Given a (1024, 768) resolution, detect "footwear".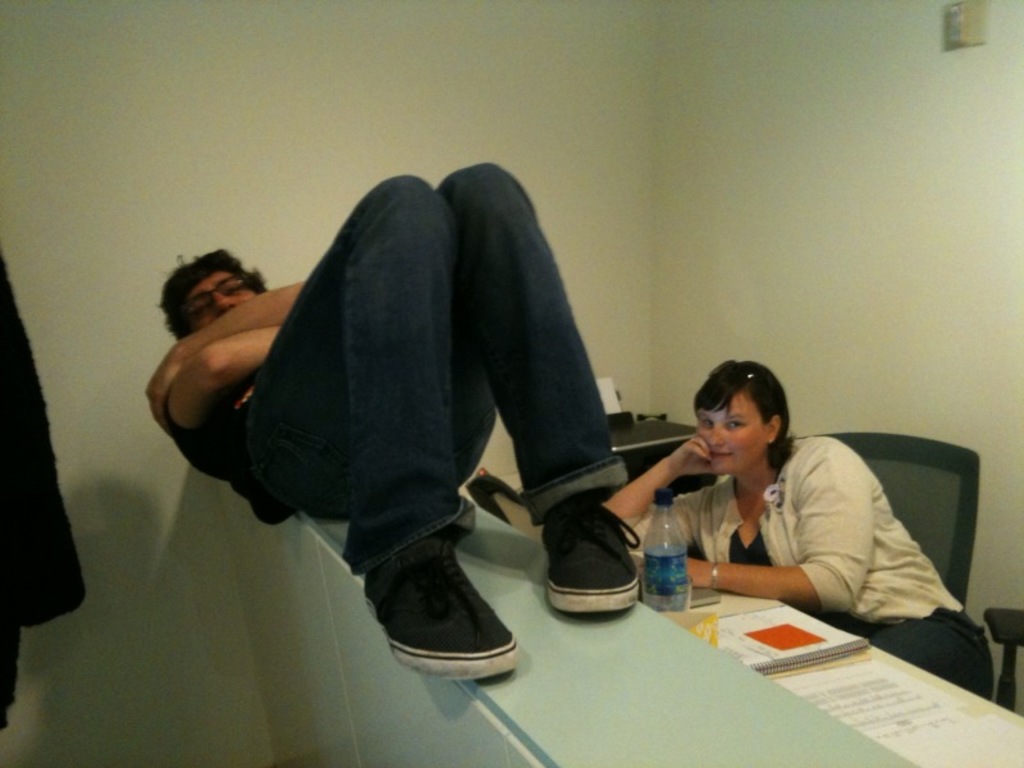
{"left": 375, "top": 531, "right": 520, "bottom": 680}.
